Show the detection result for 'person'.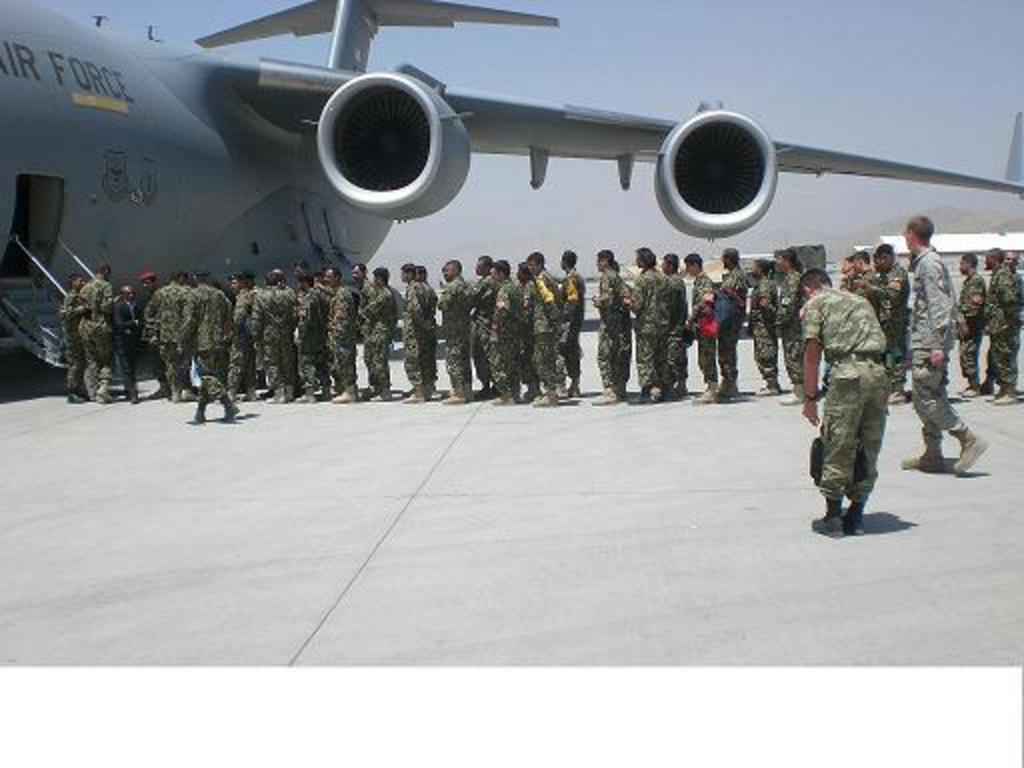
detection(358, 258, 402, 398).
